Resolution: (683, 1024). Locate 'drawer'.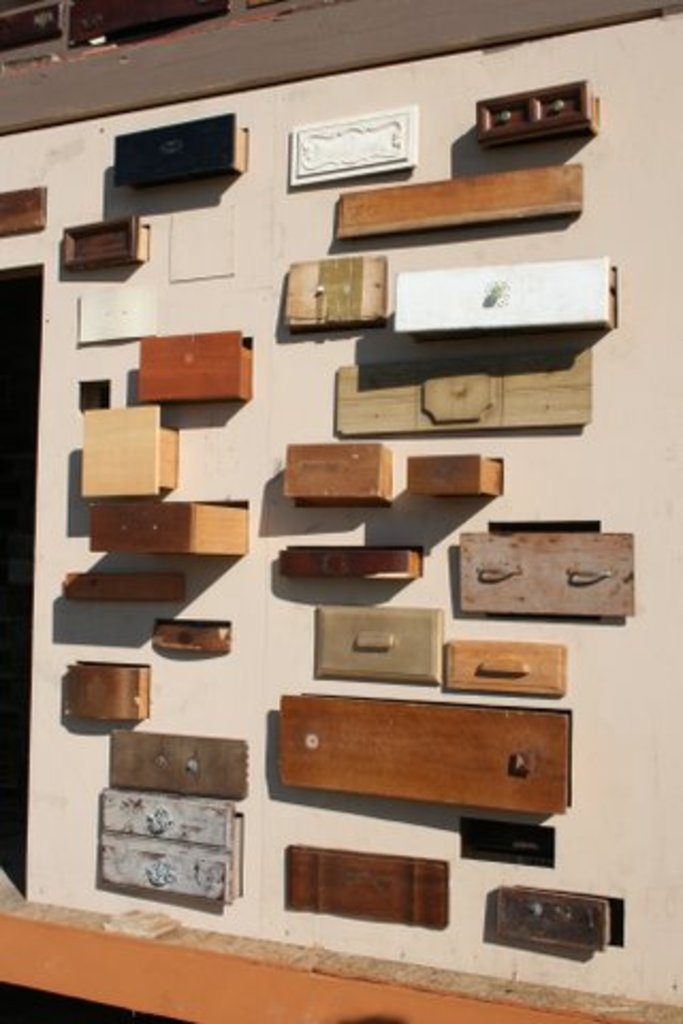
(left=331, top=333, right=593, bottom=431).
